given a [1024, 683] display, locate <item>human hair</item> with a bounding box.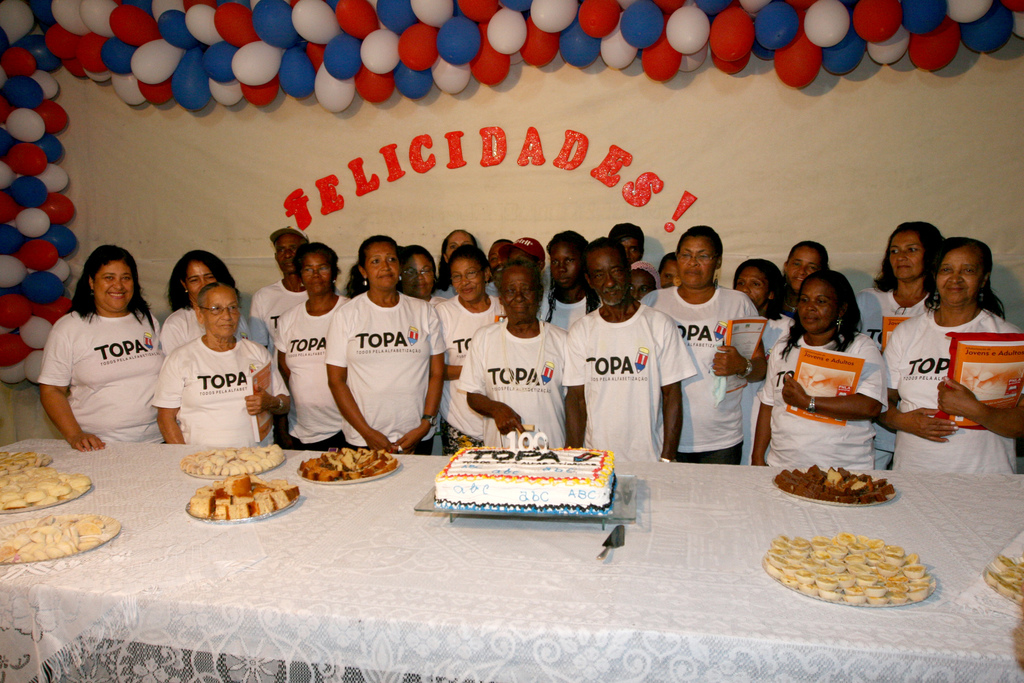
Located: Rect(584, 238, 627, 276).
